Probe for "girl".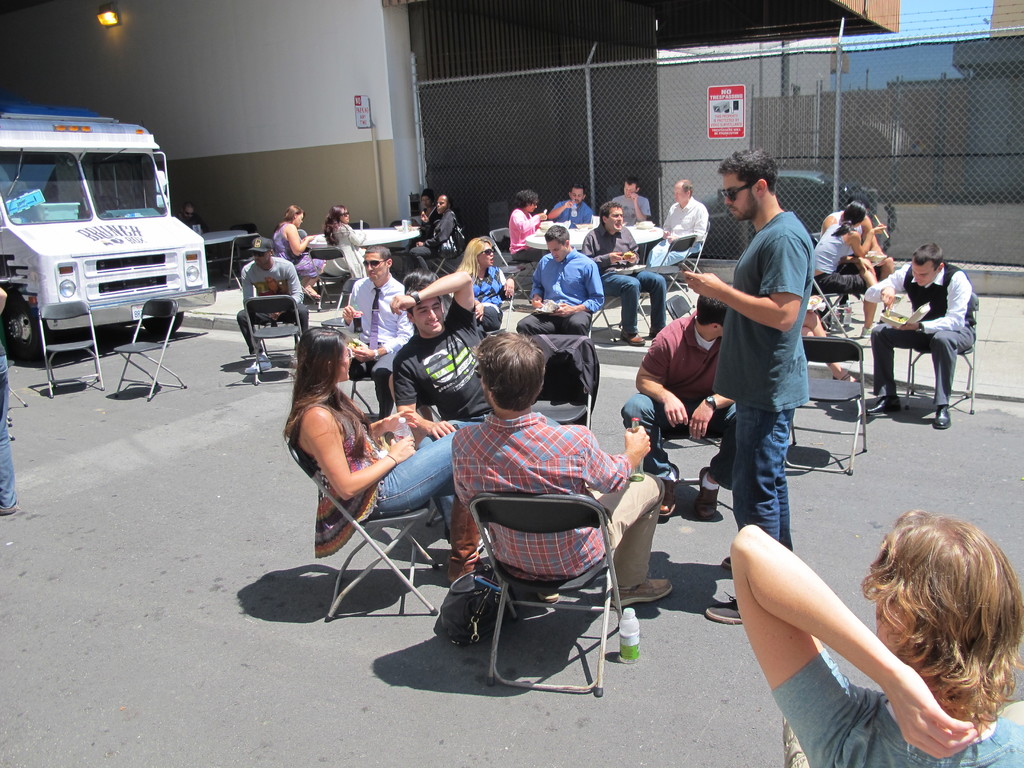
Probe result: [729,518,1023,767].
